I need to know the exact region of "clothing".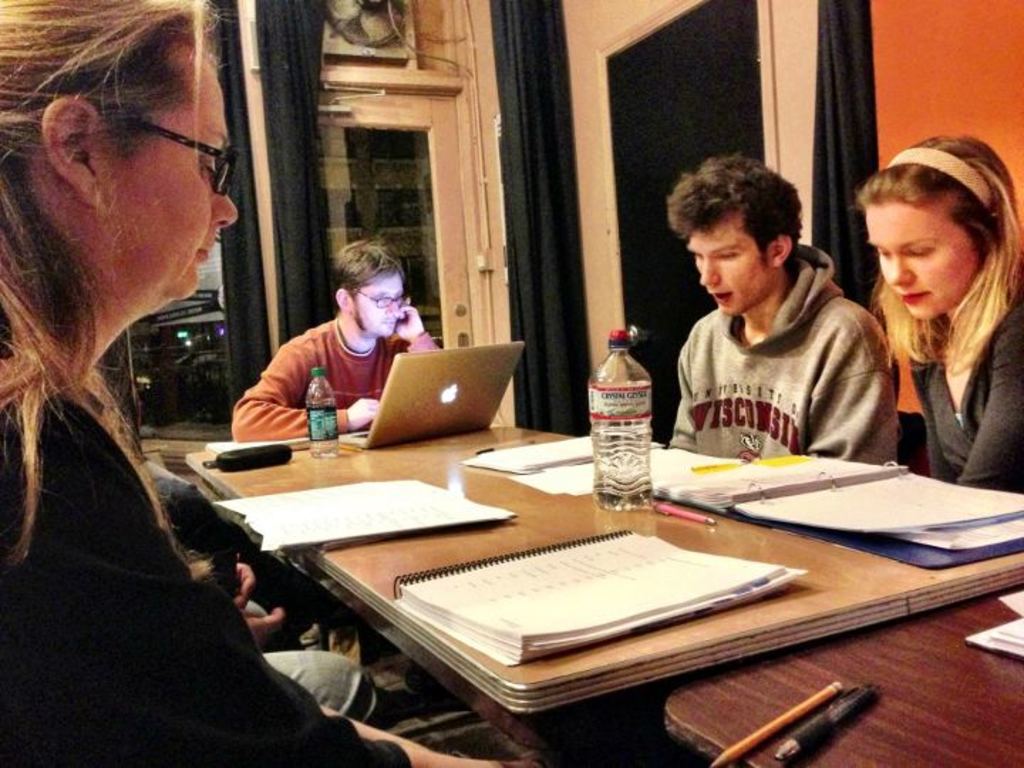
Region: 0, 377, 408, 767.
